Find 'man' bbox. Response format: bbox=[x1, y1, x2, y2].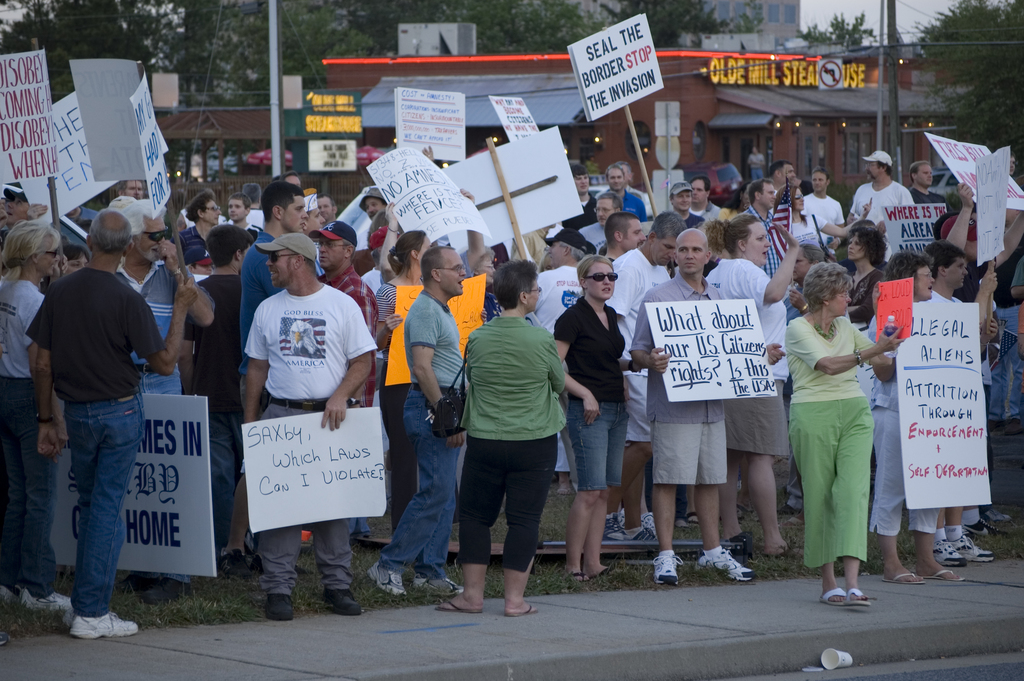
bbox=[804, 170, 845, 251].
